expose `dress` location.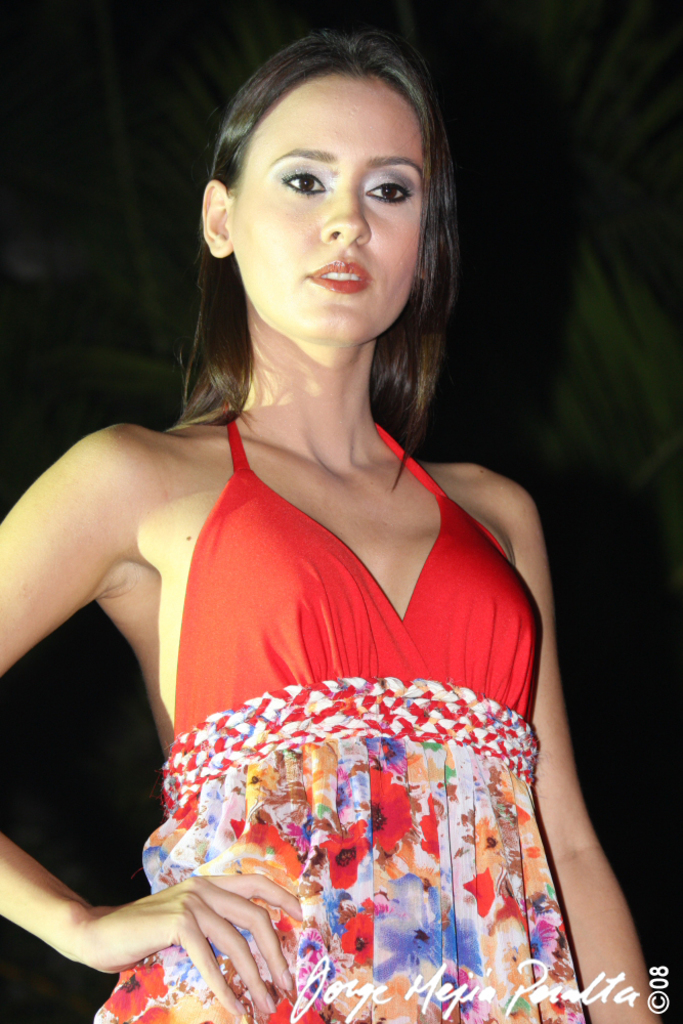
Exposed at 94,416,586,1023.
